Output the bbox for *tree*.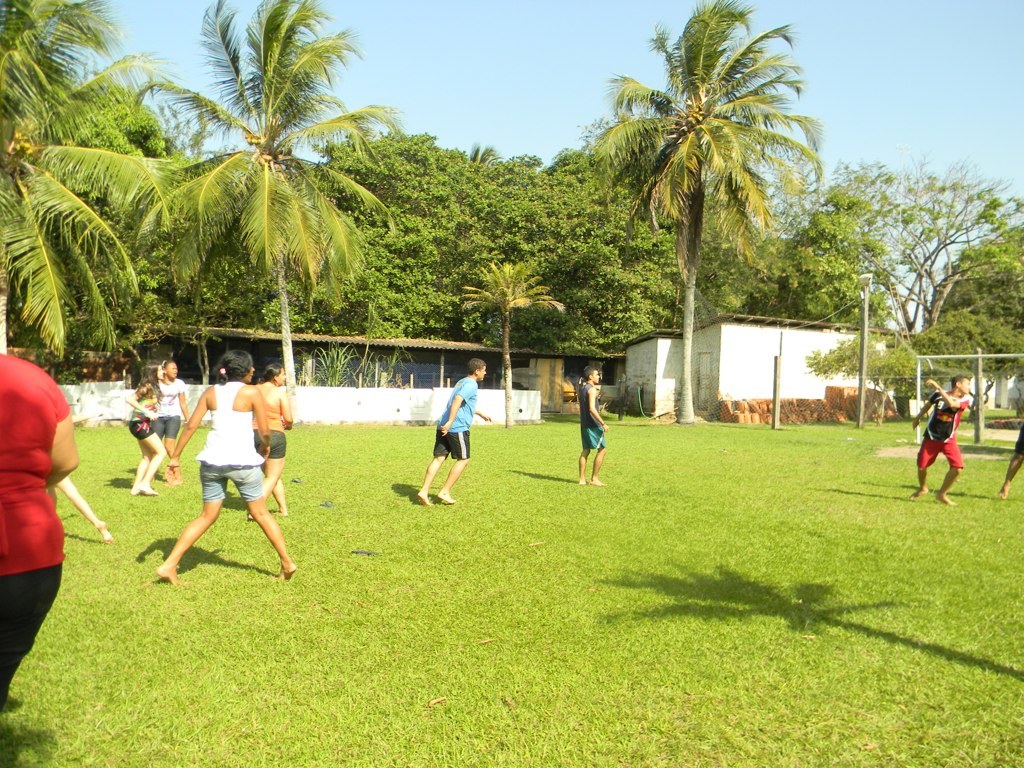
BBox(805, 331, 956, 425).
